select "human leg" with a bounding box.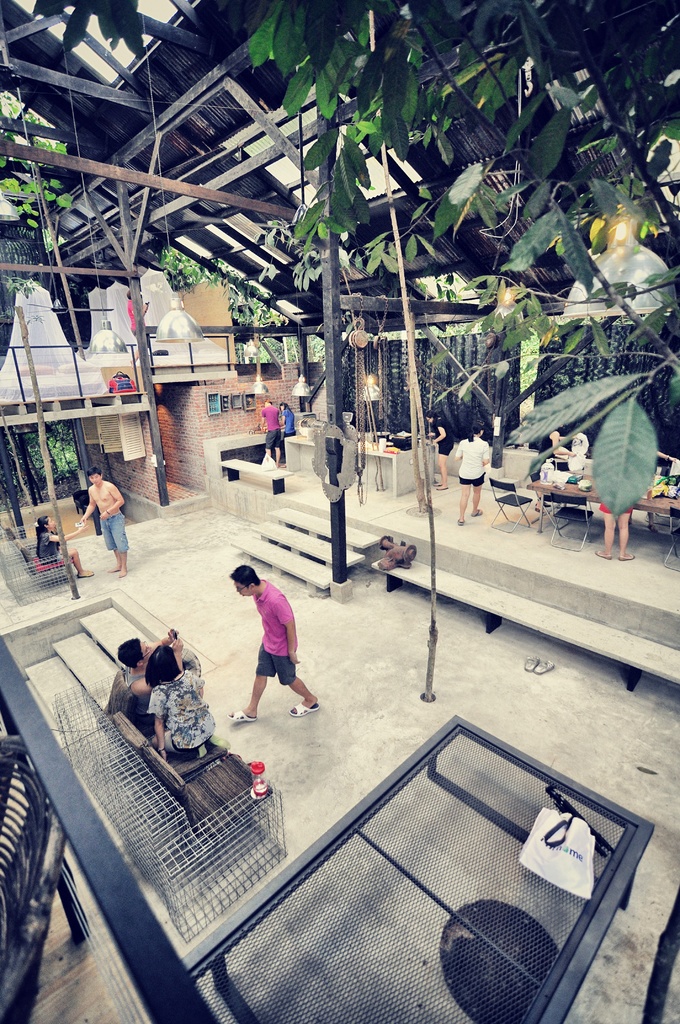
x1=118 y1=515 x2=126 y2=579.
